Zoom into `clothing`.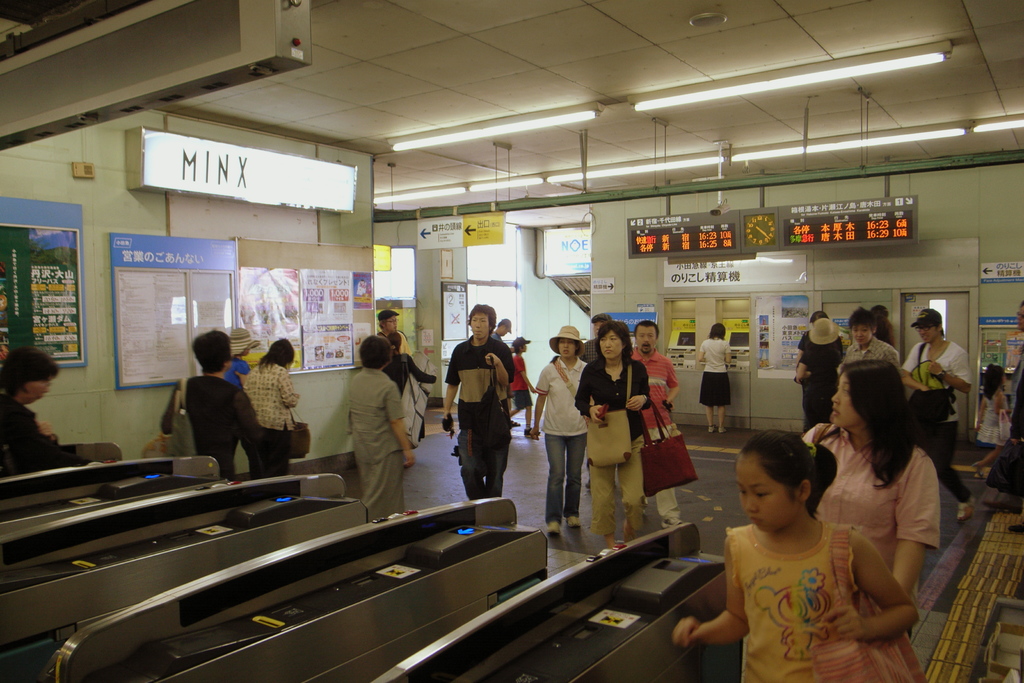
Zoom target: 627/336/678/529.
